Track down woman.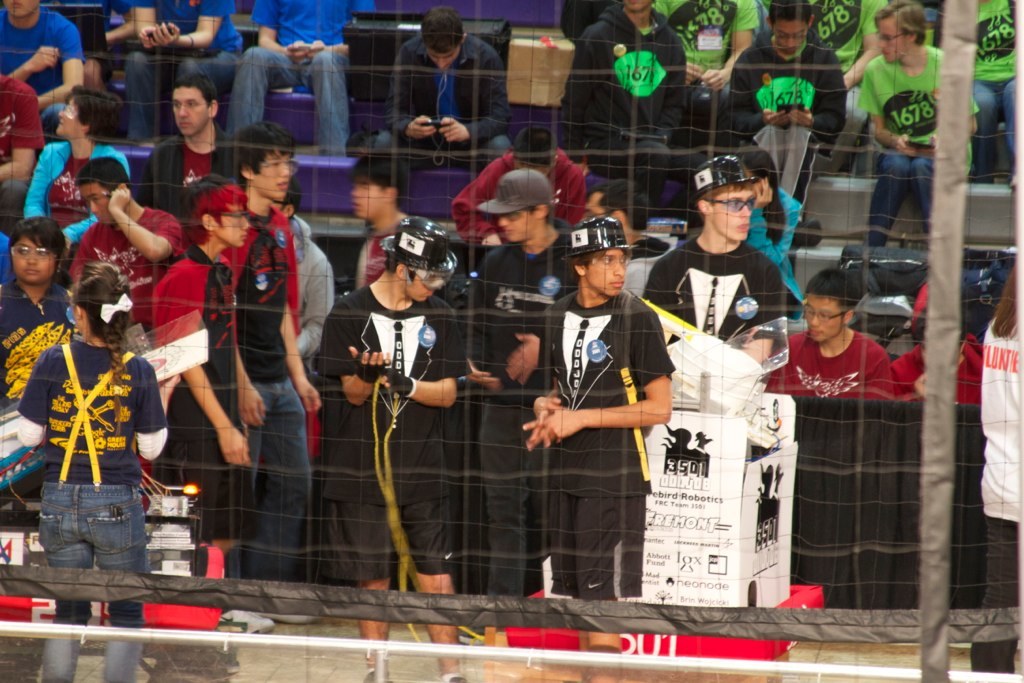
Tracked to (left=22, top=85, right=128, bottom=244).
